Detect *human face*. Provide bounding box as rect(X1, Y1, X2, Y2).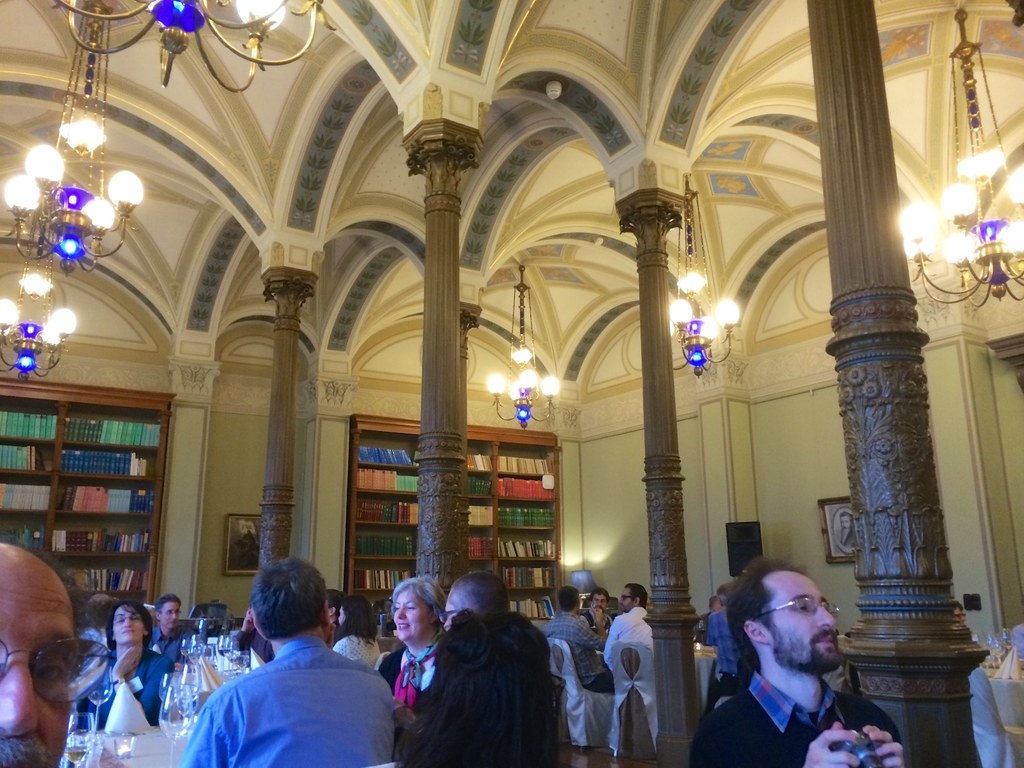
rect(159, 600, 179, 628).
